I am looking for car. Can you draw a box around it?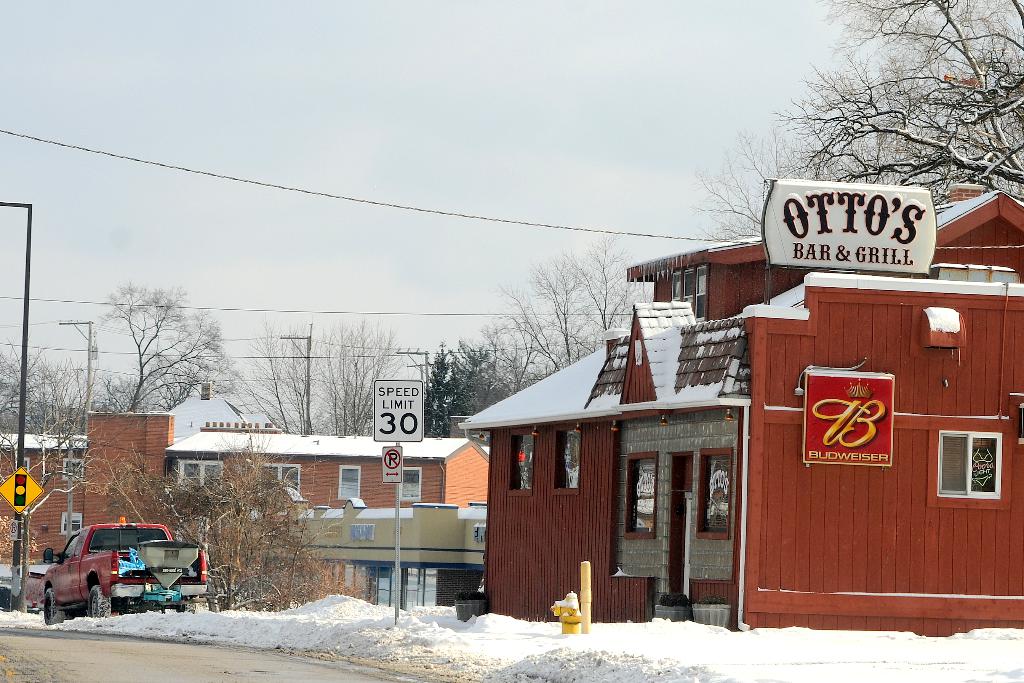
Sure, the bounding box is 42/526/220/622.
